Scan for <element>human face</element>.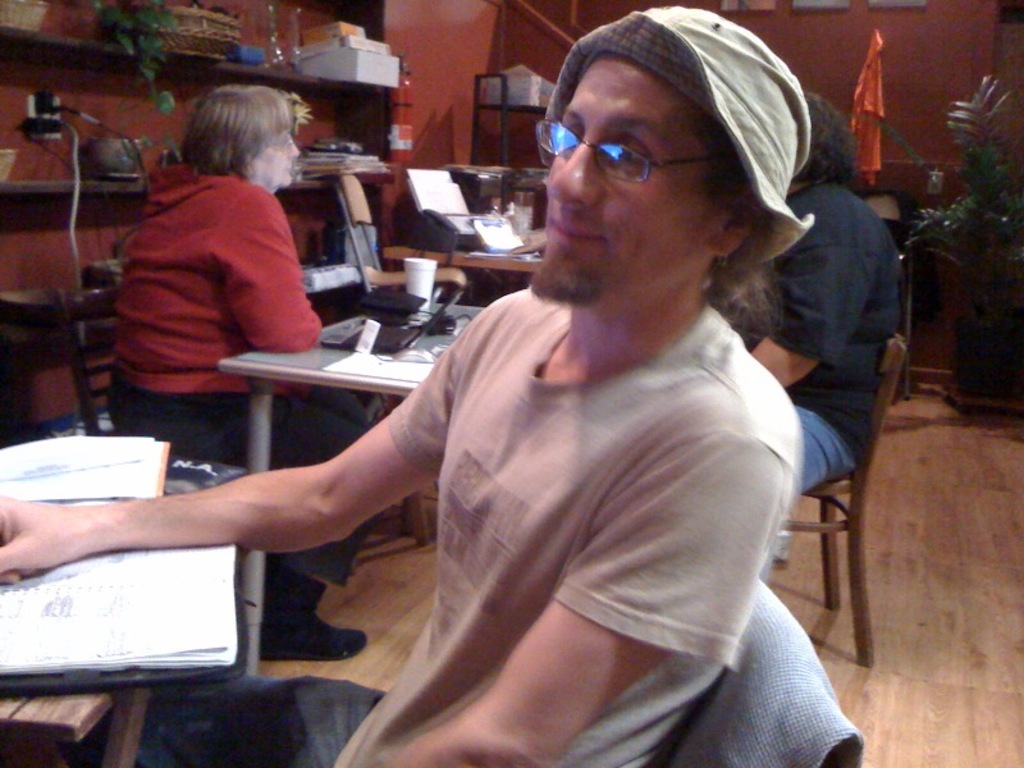
Scan result: rect(544, 52, 722, 294).
